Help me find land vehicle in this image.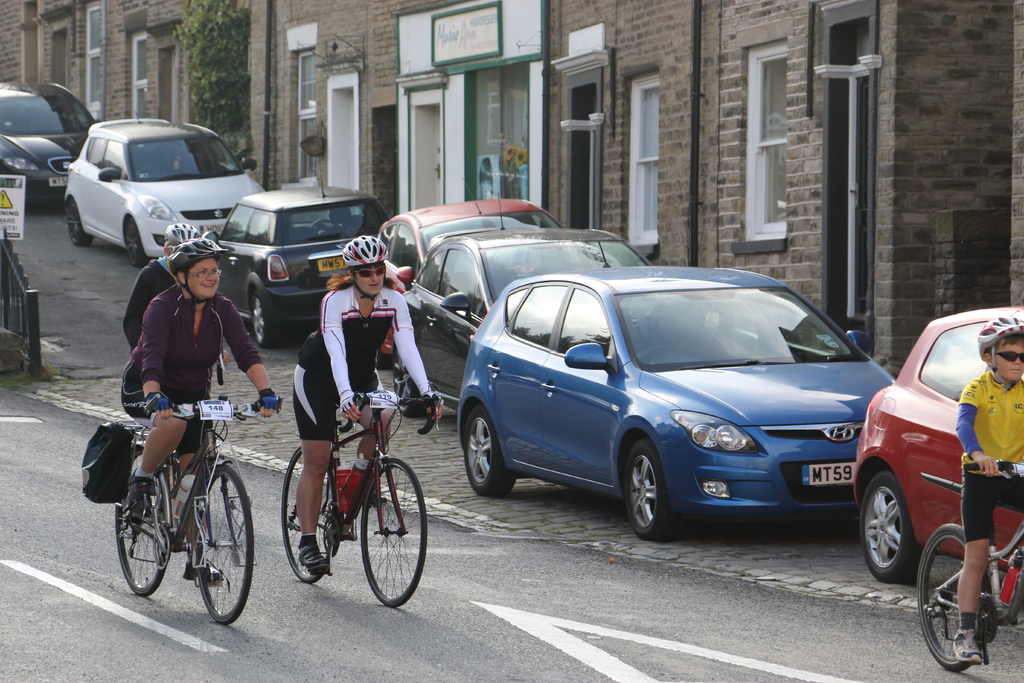
Found it: {"x1": 216, "y1": 159, "x2": 390, "y2": 348}.
